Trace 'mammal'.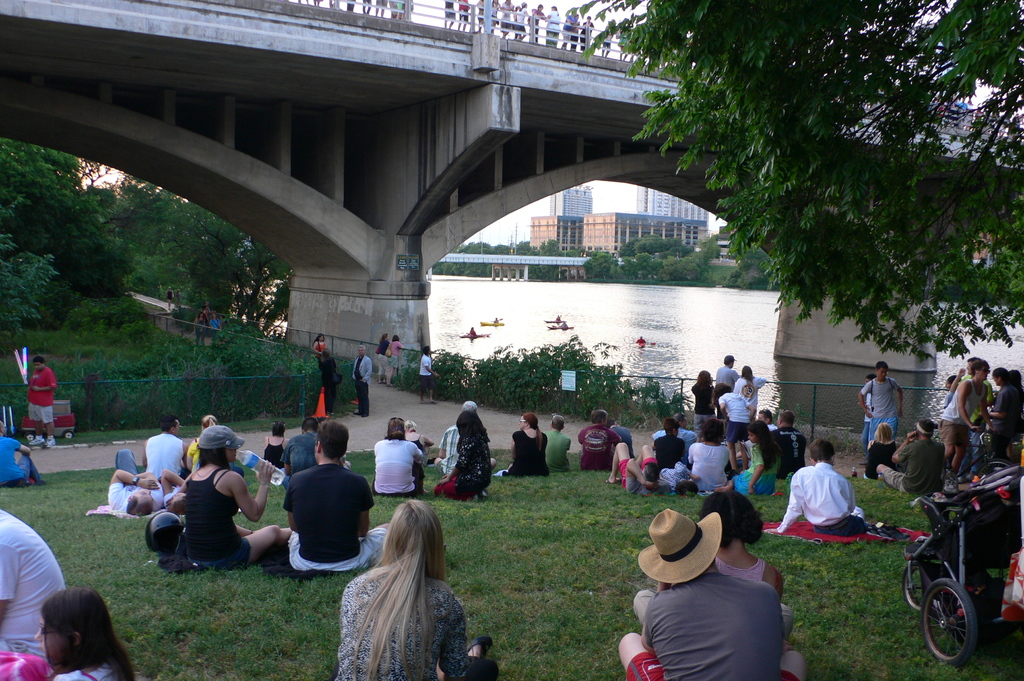
Traced to (609, 413, 632, 456).
